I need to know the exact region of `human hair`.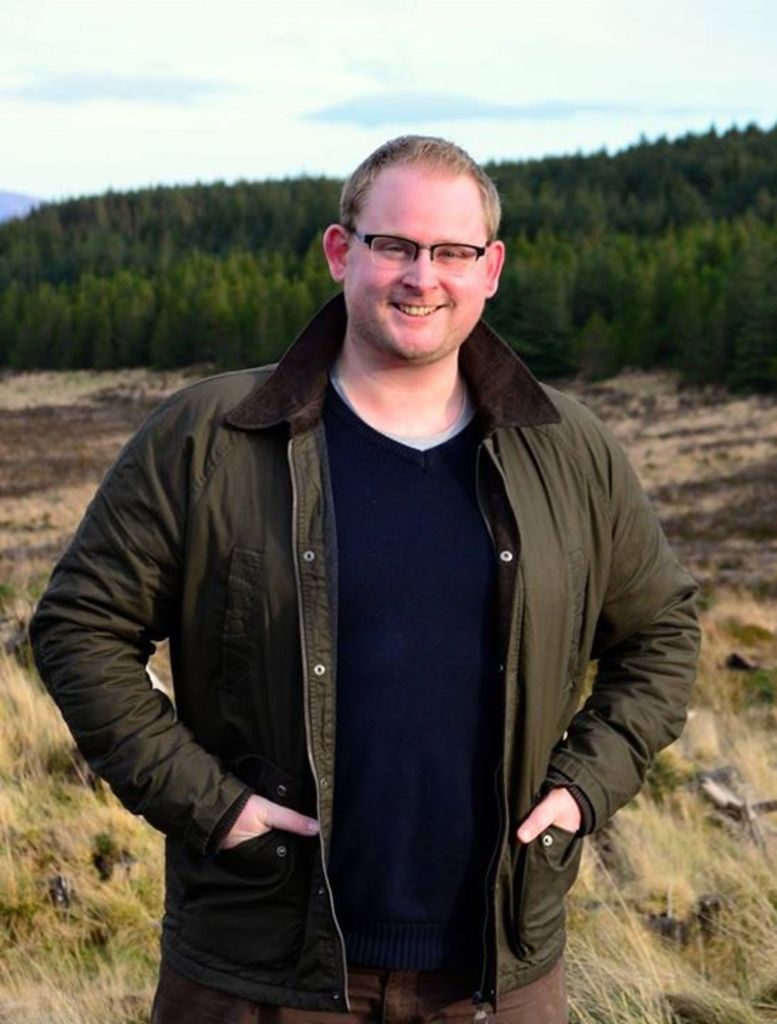
Region: 343/141/504/257.
